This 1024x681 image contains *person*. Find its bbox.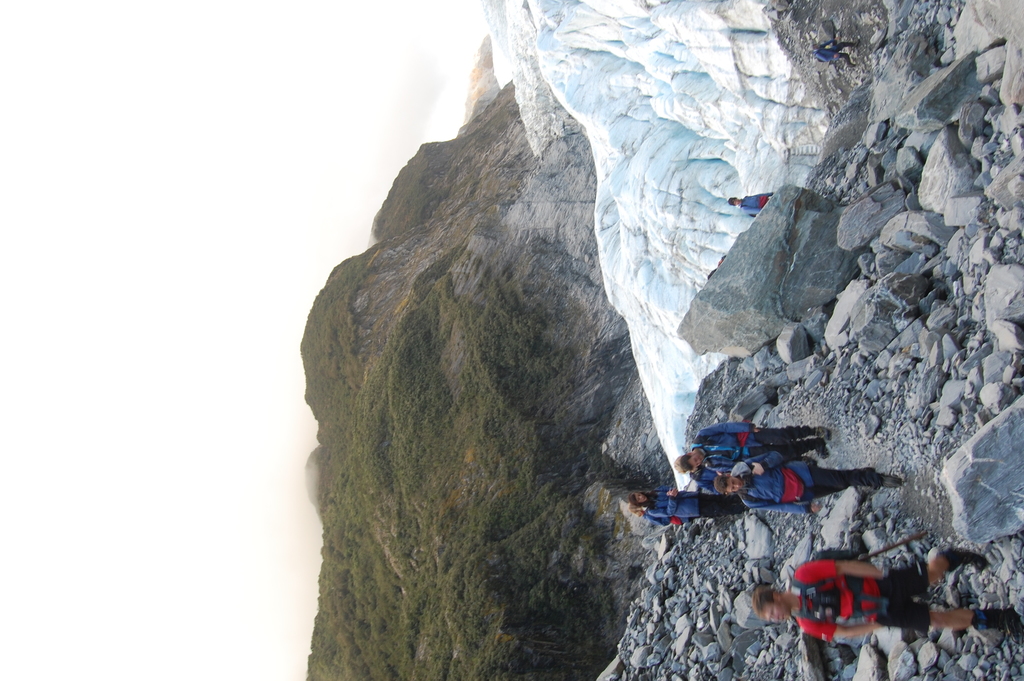
[631,508,646,517].
